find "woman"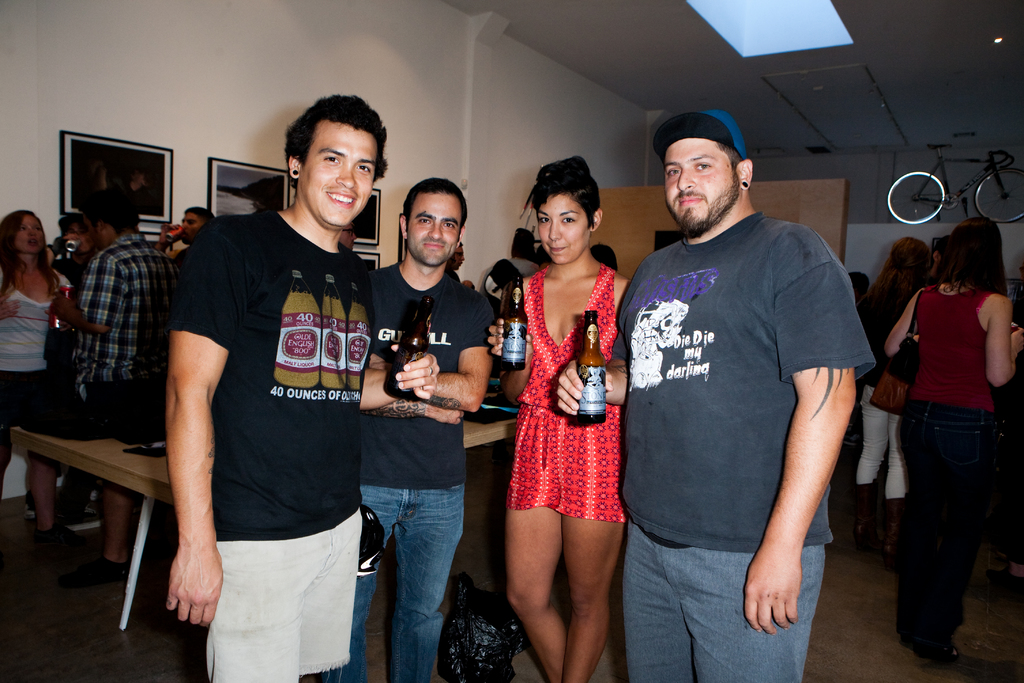
[495, 155, 634, 663]
